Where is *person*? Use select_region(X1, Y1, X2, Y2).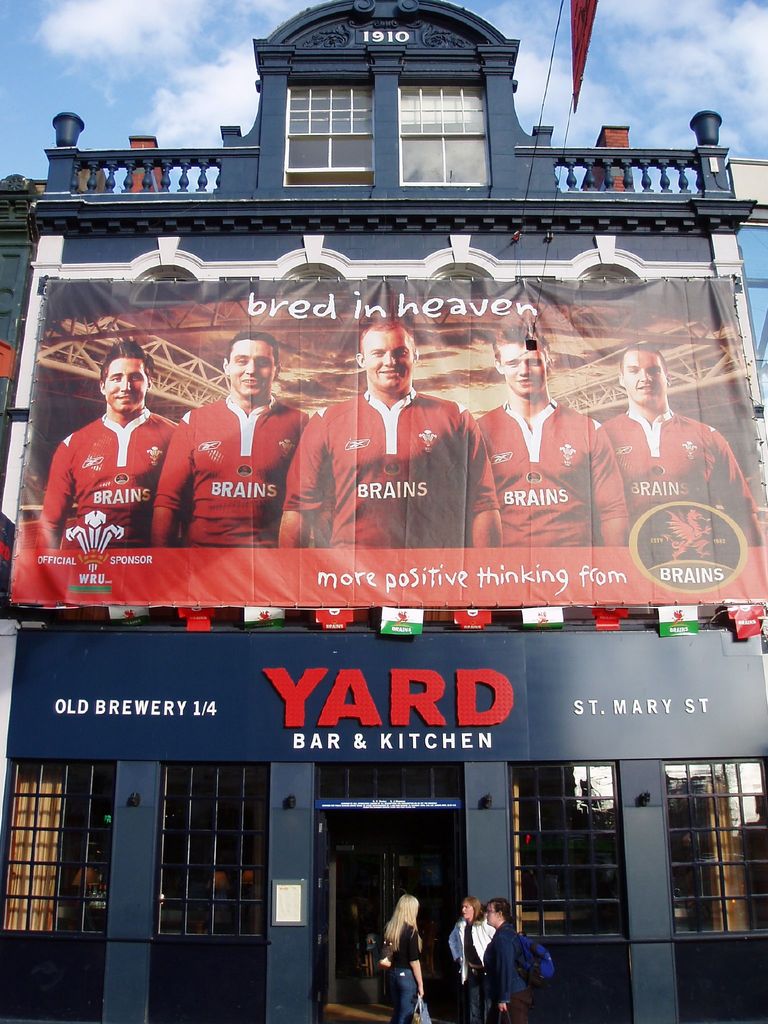
select_region(276, 319, 503, 547).
